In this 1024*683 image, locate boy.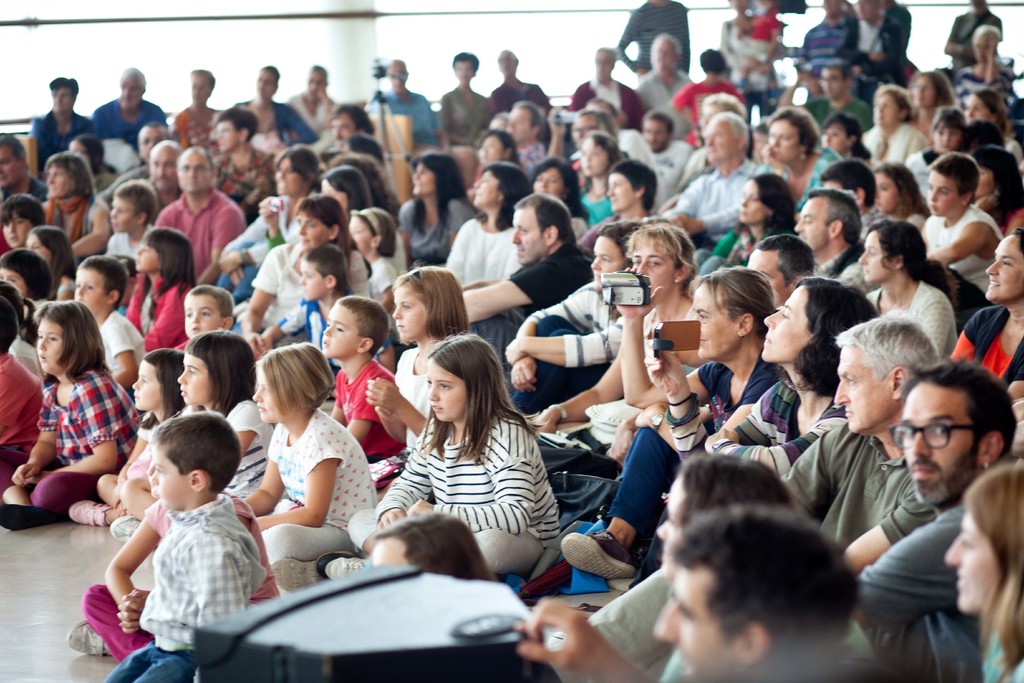
Bounding box: (x1=73, y1=253, x2=147, y2=392).
